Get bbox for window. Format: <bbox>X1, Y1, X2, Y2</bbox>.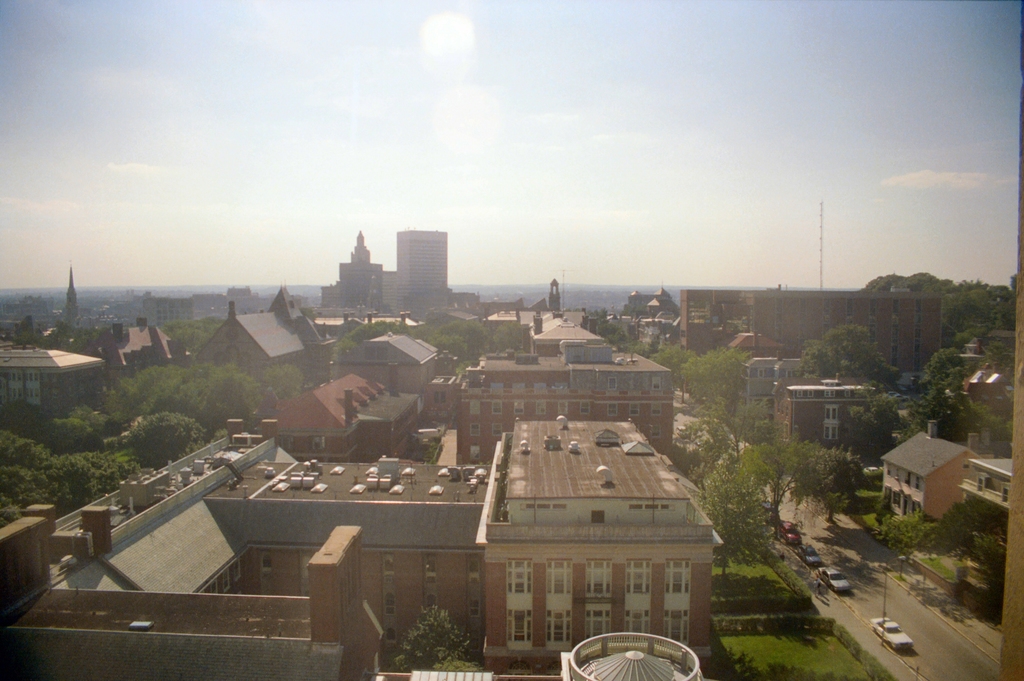
<bbox>667, 558, 691, 597</bbox>.
